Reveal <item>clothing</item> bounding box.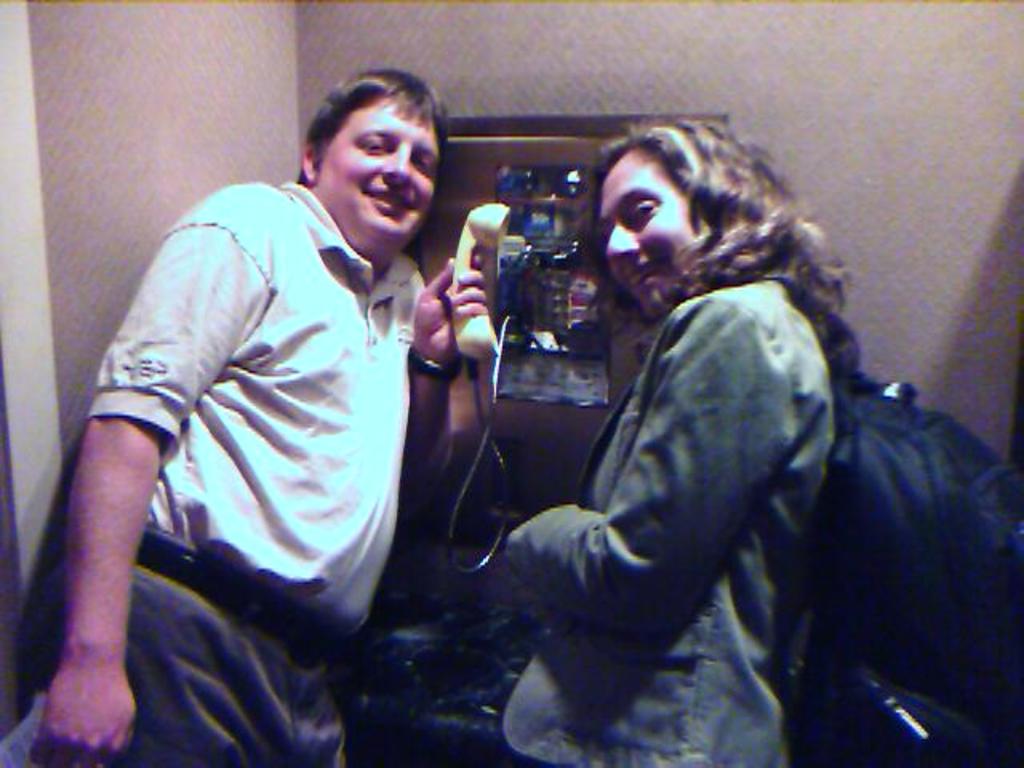
Revealed: <box>0,176,429,766</box>.
